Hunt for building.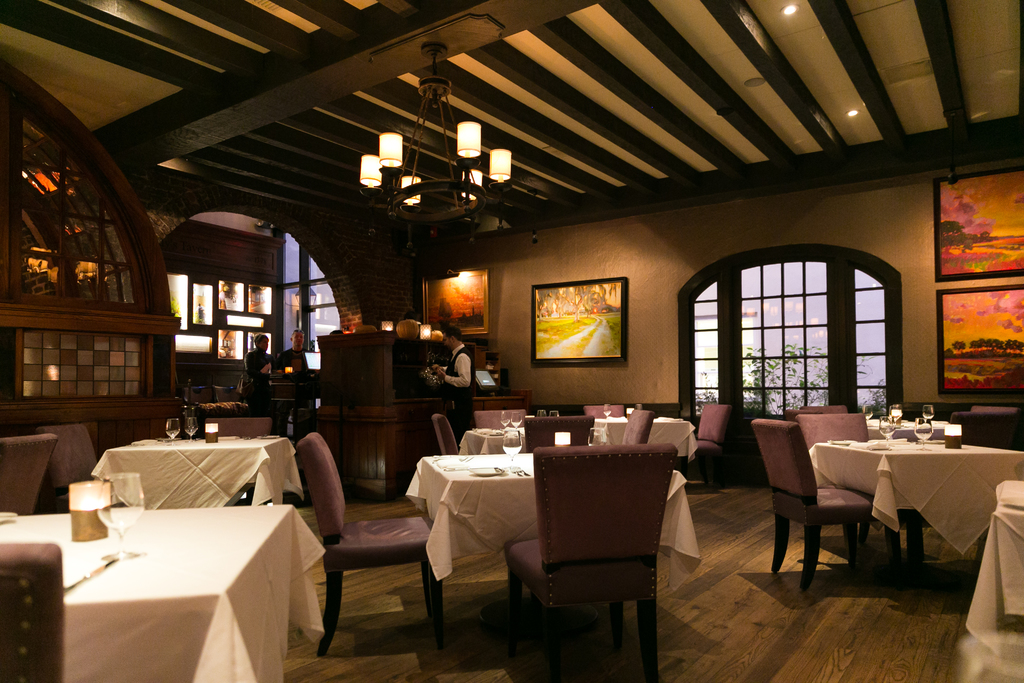
Hunted down at bbox=(0, 0, 1023, 682).
